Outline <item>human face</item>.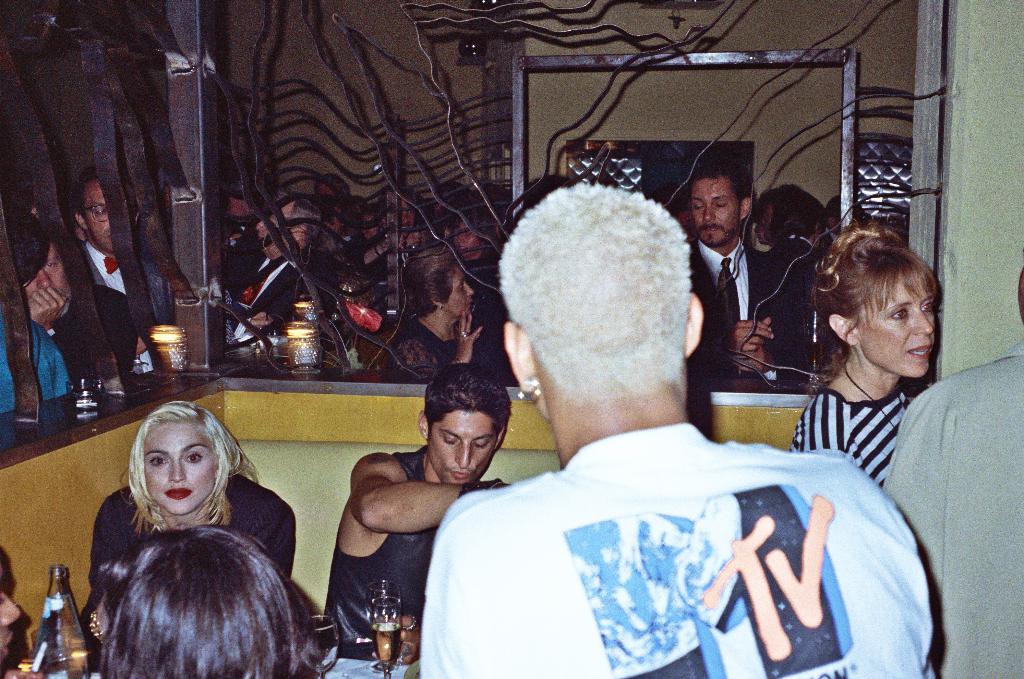
Outline: box(691, 176, 740, 242).
